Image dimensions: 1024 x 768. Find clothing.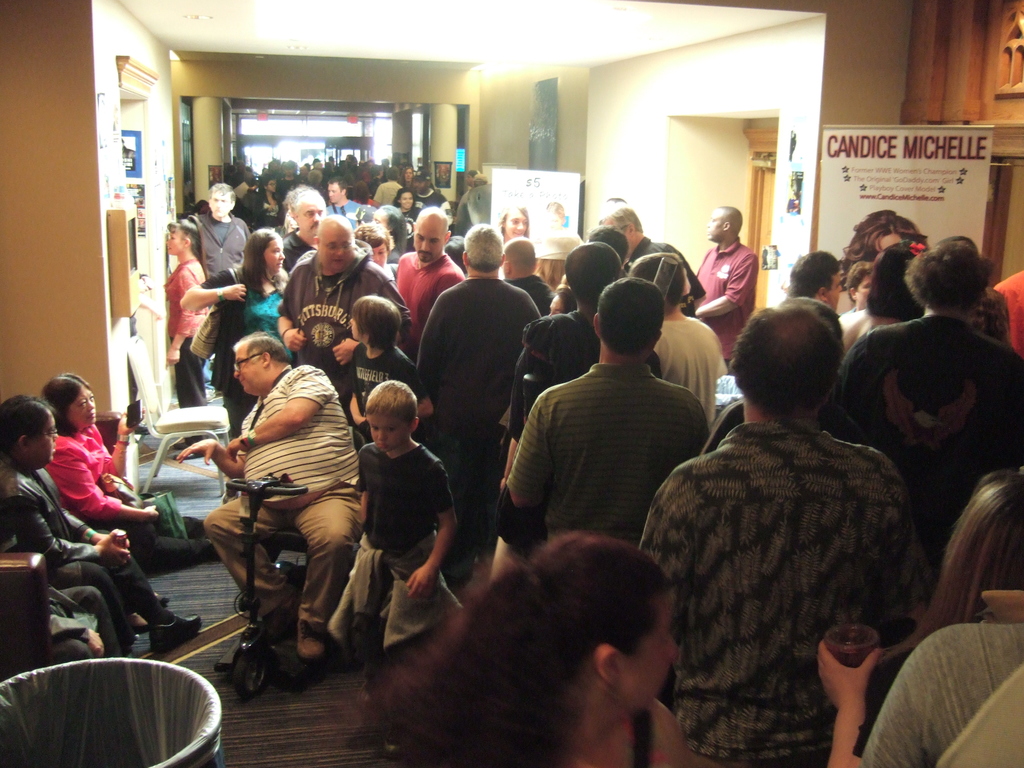
select_region(322, 200, 362, 216).
